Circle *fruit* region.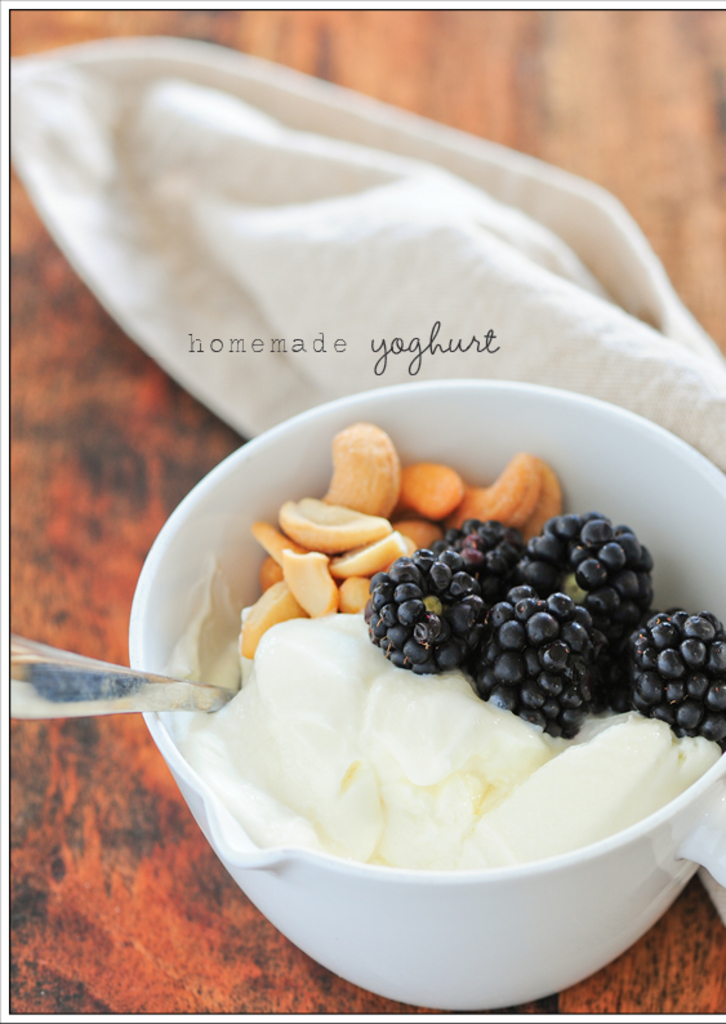
Region: pyautogui.locateOnScreen(625, 607, 725, 754).
